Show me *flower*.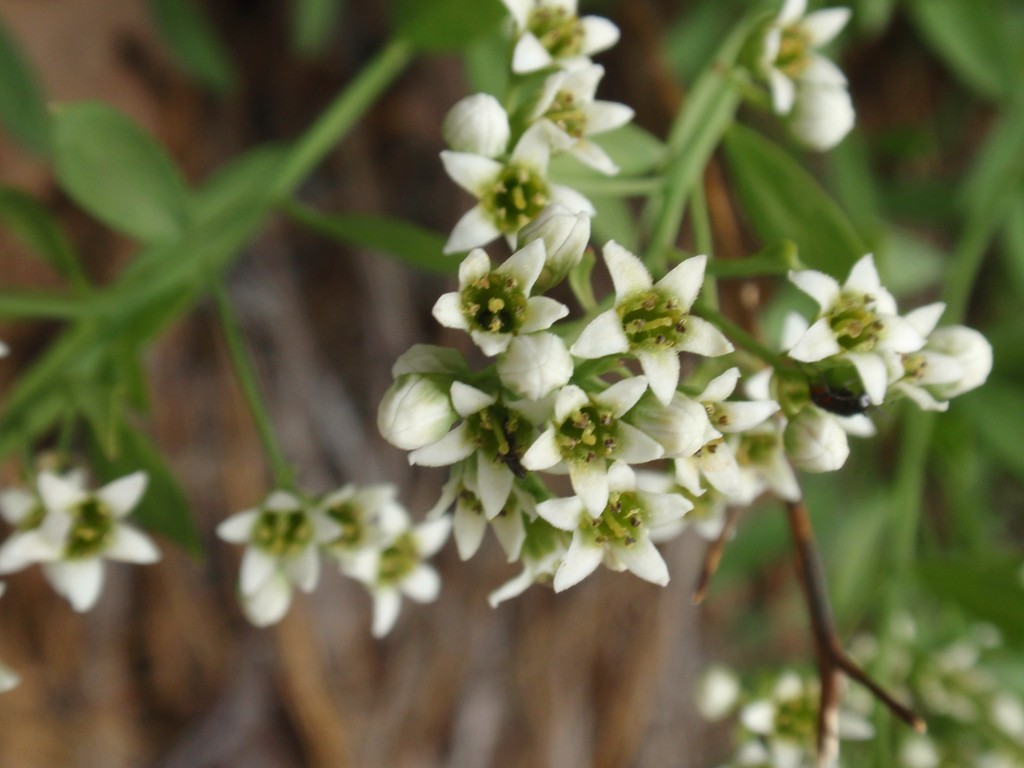
*flower* is here: box(714, 368, 804, 502).
